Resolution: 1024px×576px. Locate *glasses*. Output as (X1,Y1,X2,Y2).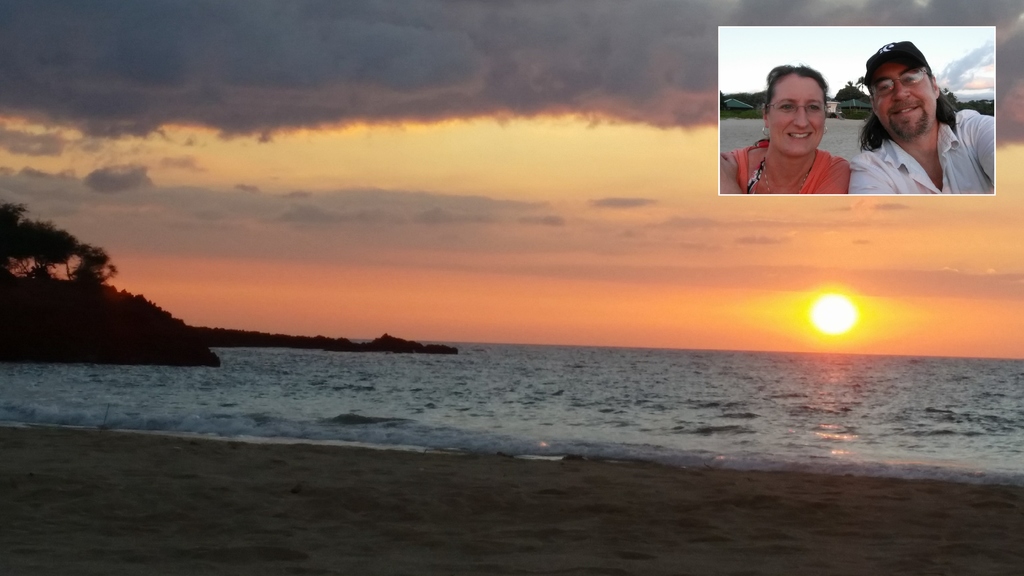
(869,67,932,99).
